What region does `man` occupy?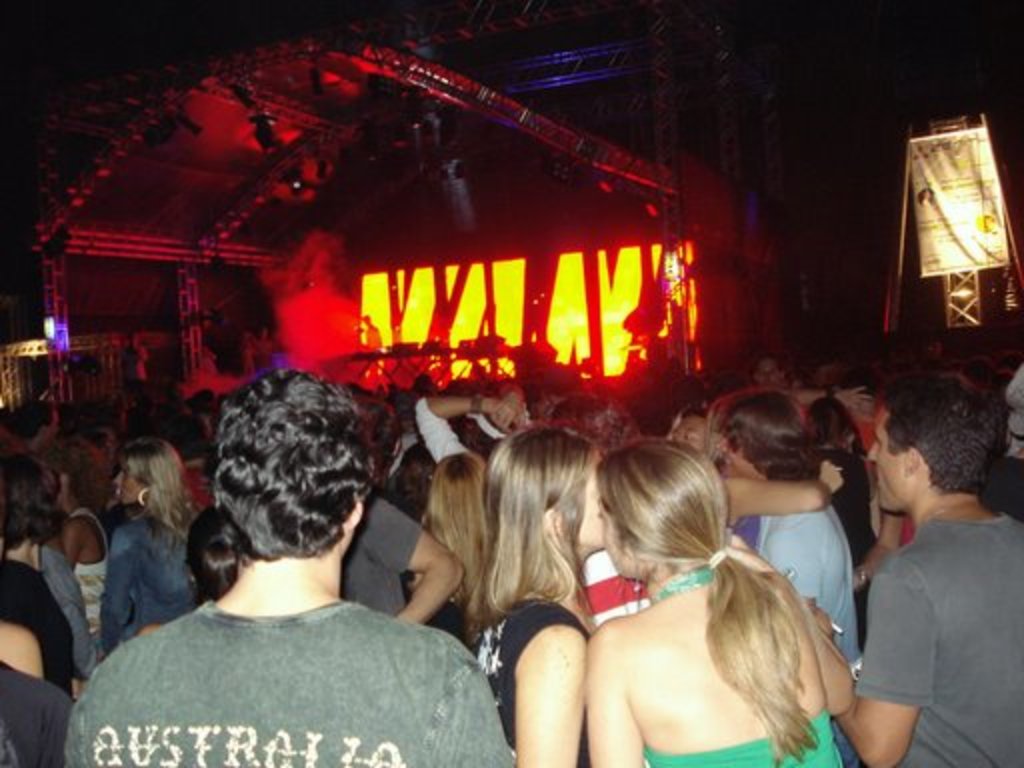
left=994, top=356, right=1022, bottom=518.
